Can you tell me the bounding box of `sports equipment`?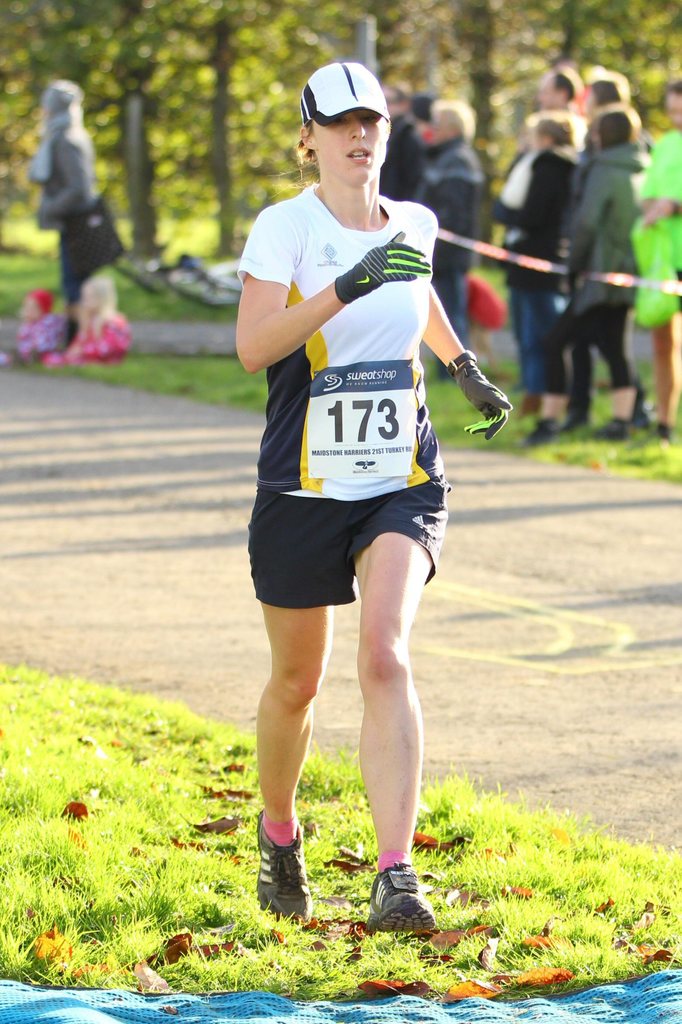
box=[462, 345, 514, 445].
